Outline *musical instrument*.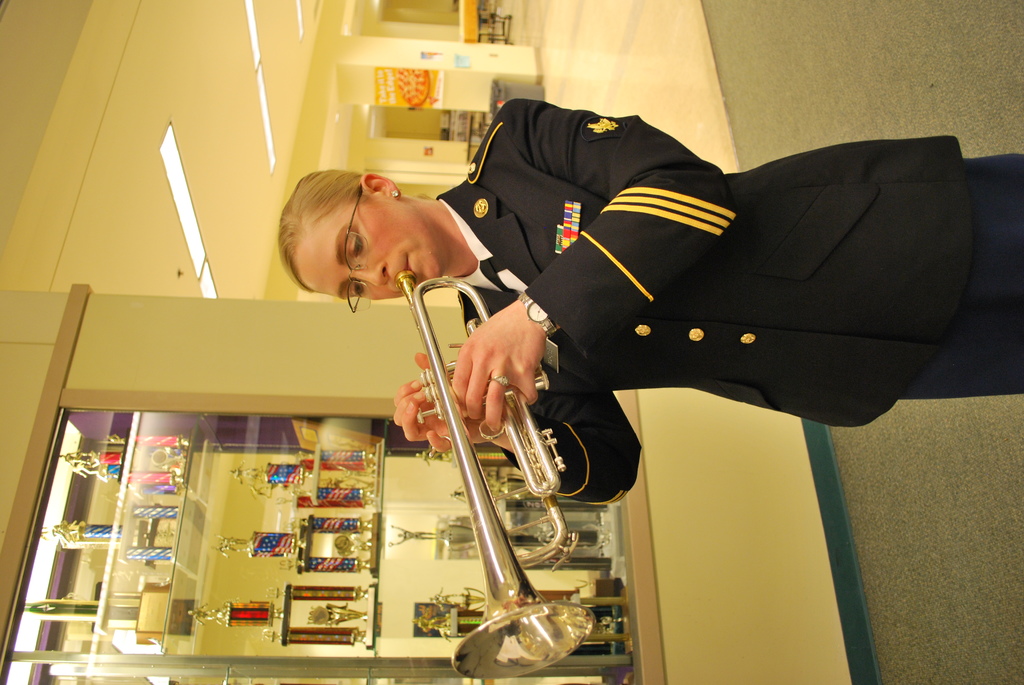
Outline: (x1=392, y1=272, x2=594, y2=681).
